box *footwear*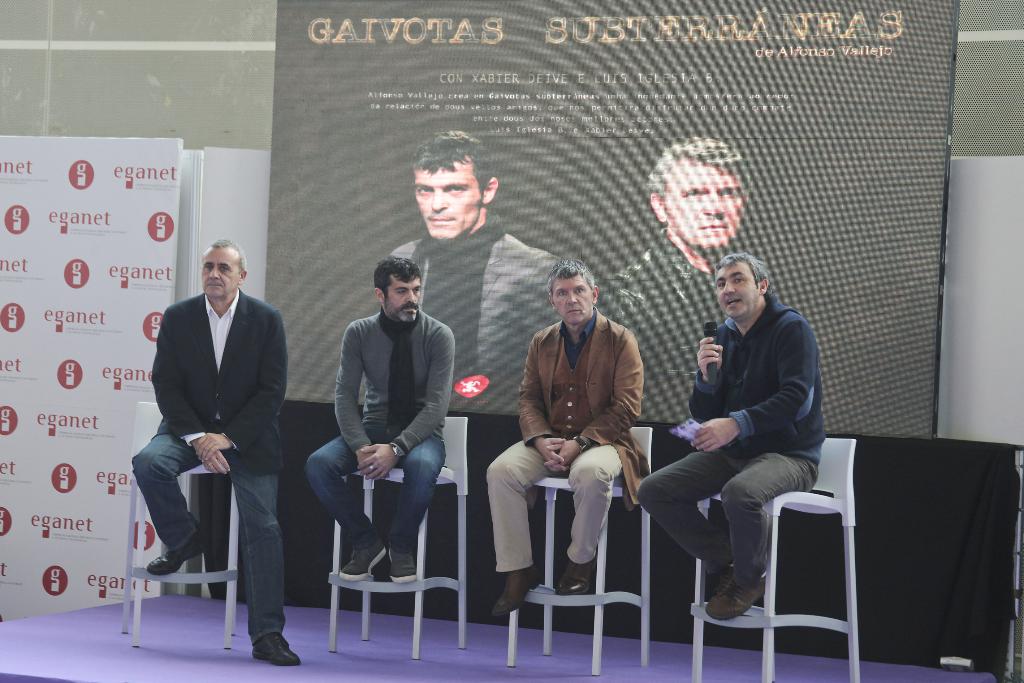
left=248, top=632, right=300, bottom=666
